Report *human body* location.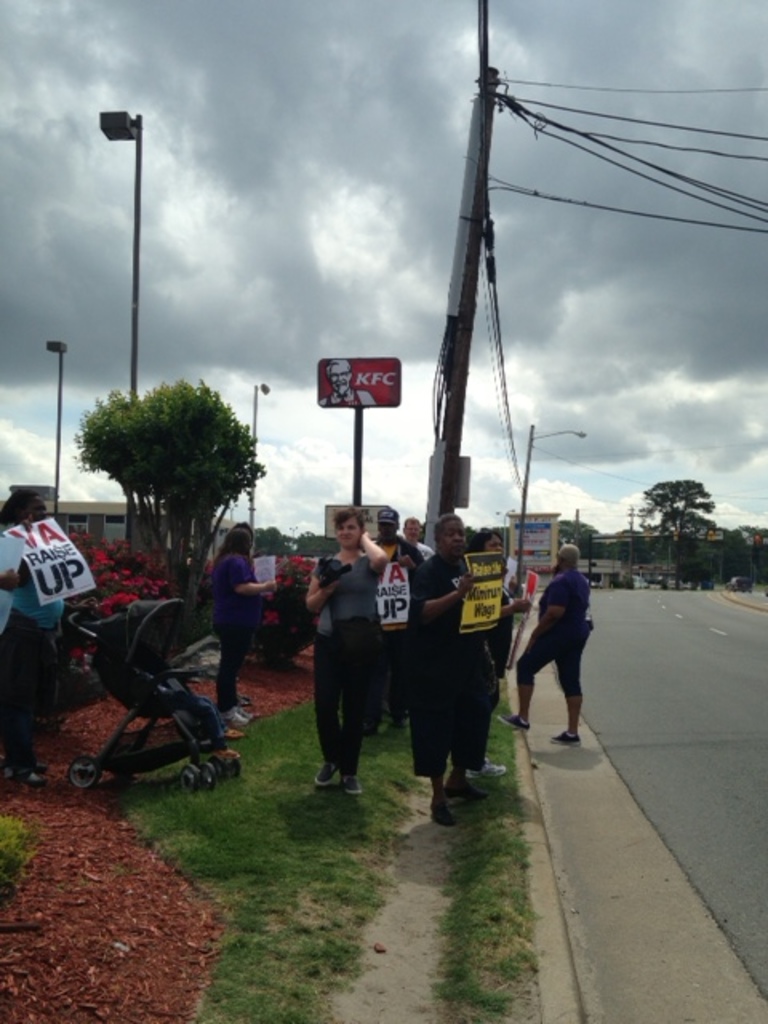
Report: {"x1": 466, "y1": 590, "x2": 536, "y2": 776}.
